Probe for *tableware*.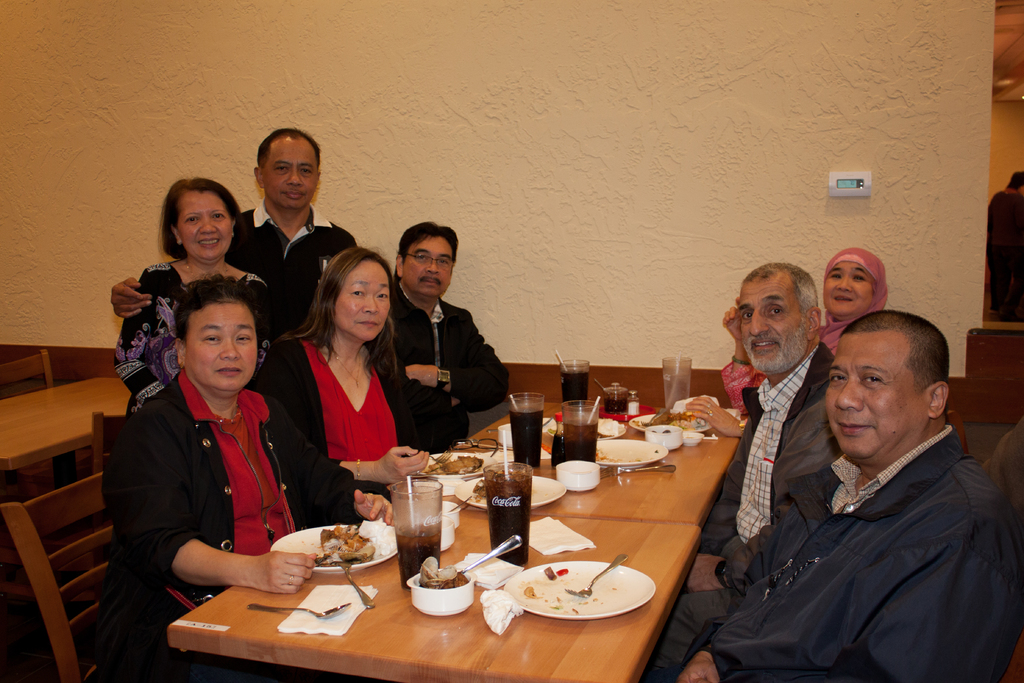
Probe result: 542/419/557/458.
